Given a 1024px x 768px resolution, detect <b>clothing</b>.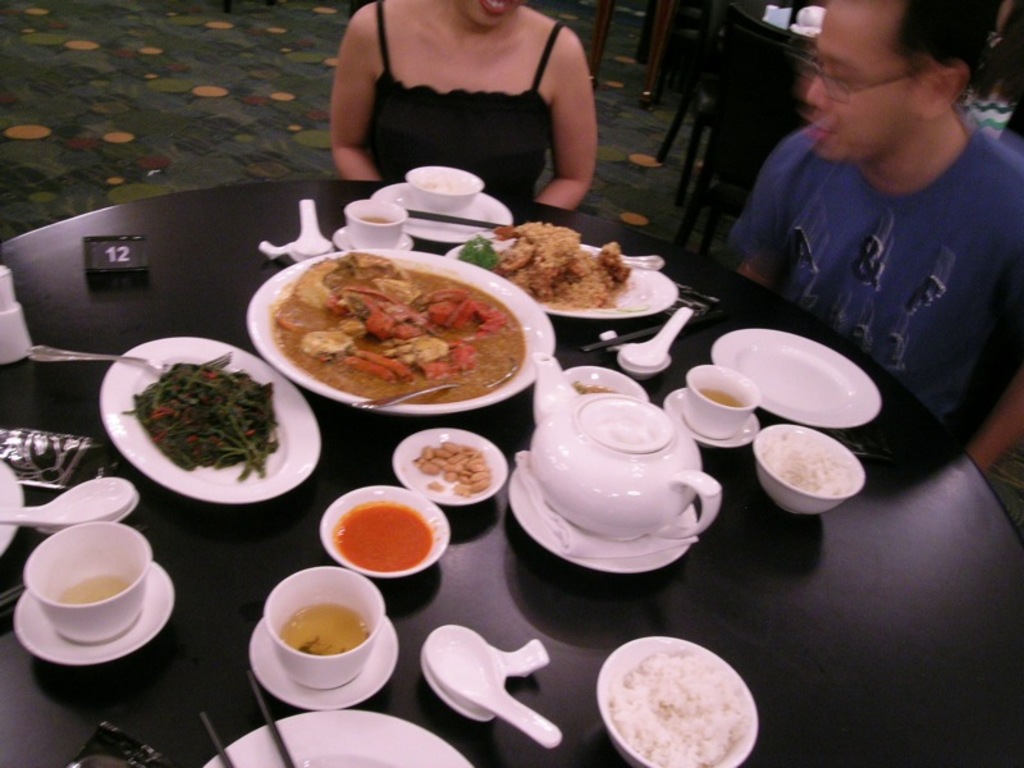
{"left": 721, "top": 42, "right": 1021, "bottom": 439}.
